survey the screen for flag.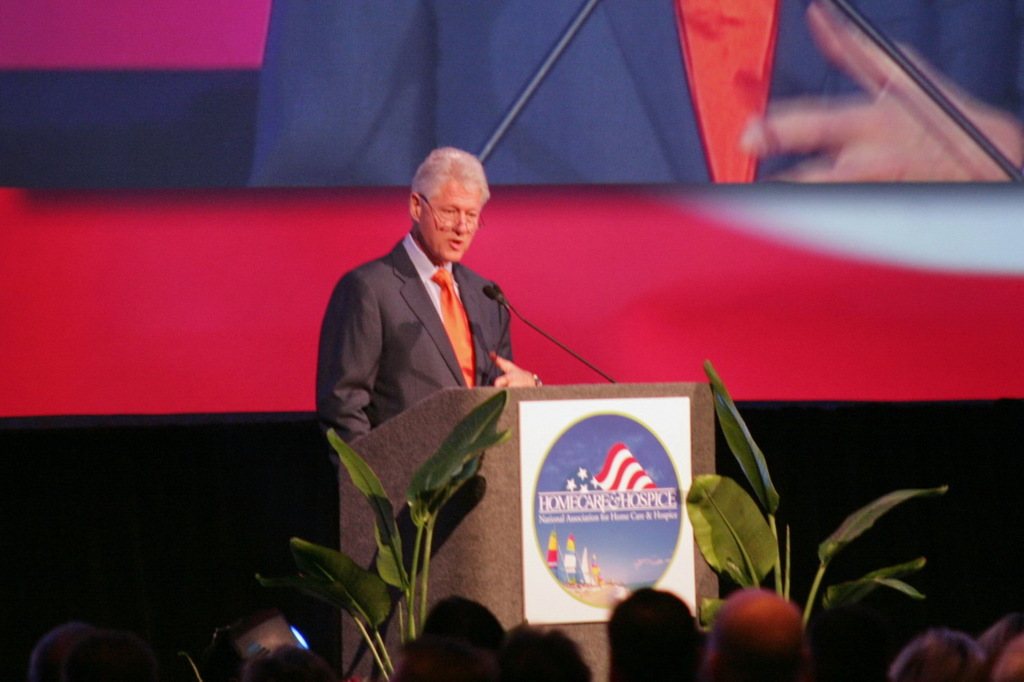
Survey found: [left=583, top=440, right=658, bottom=493].
